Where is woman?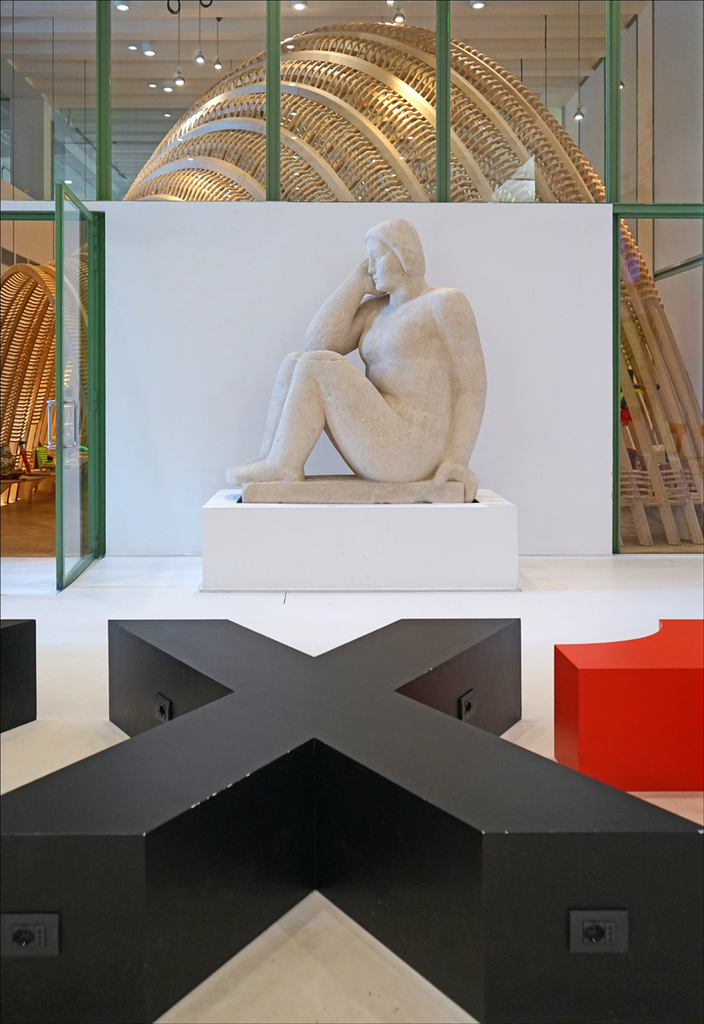
<region>227, 216, 492, 504</region>.
